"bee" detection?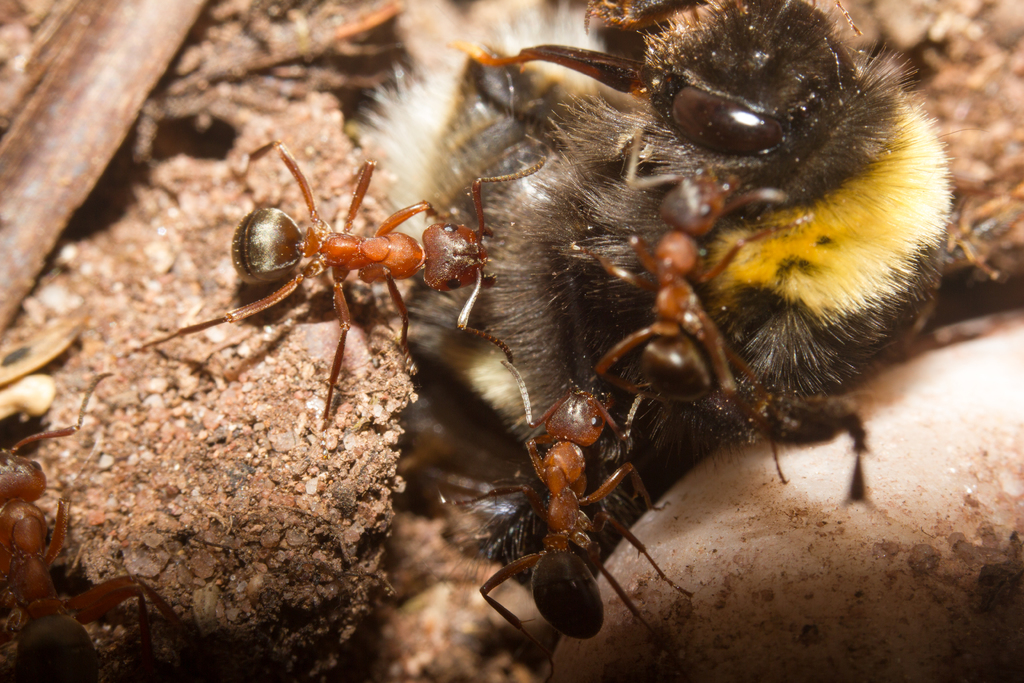
locate(353, 0, 955, 485)
